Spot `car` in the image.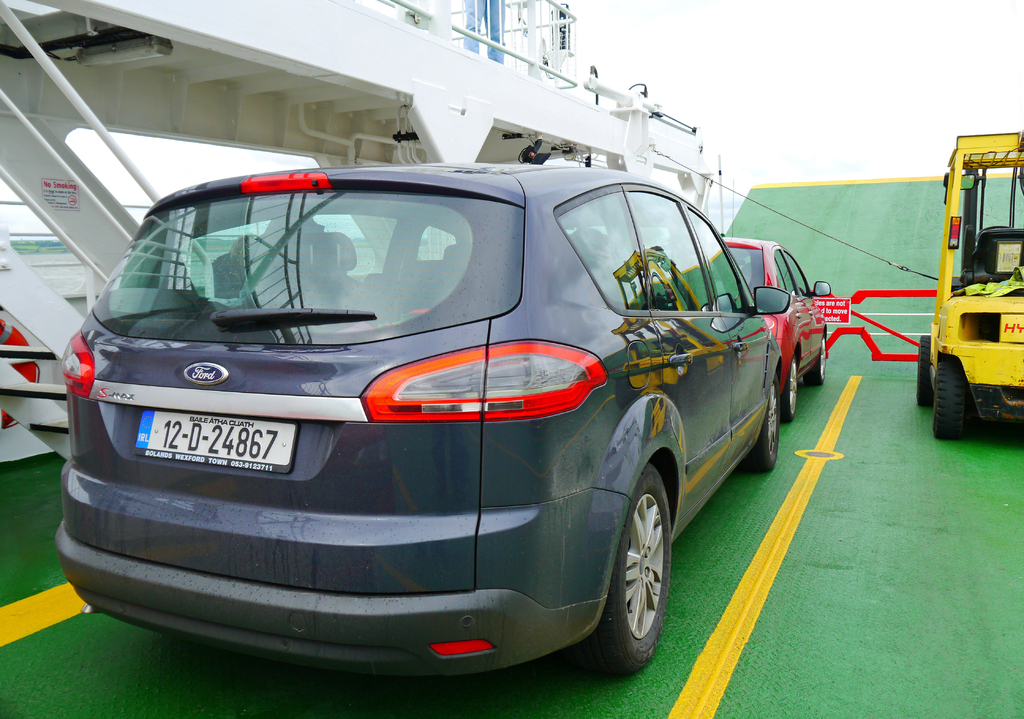
`car` found at {"x1": 662, "y1": 179, "x2": 832, "y2": 422}.
